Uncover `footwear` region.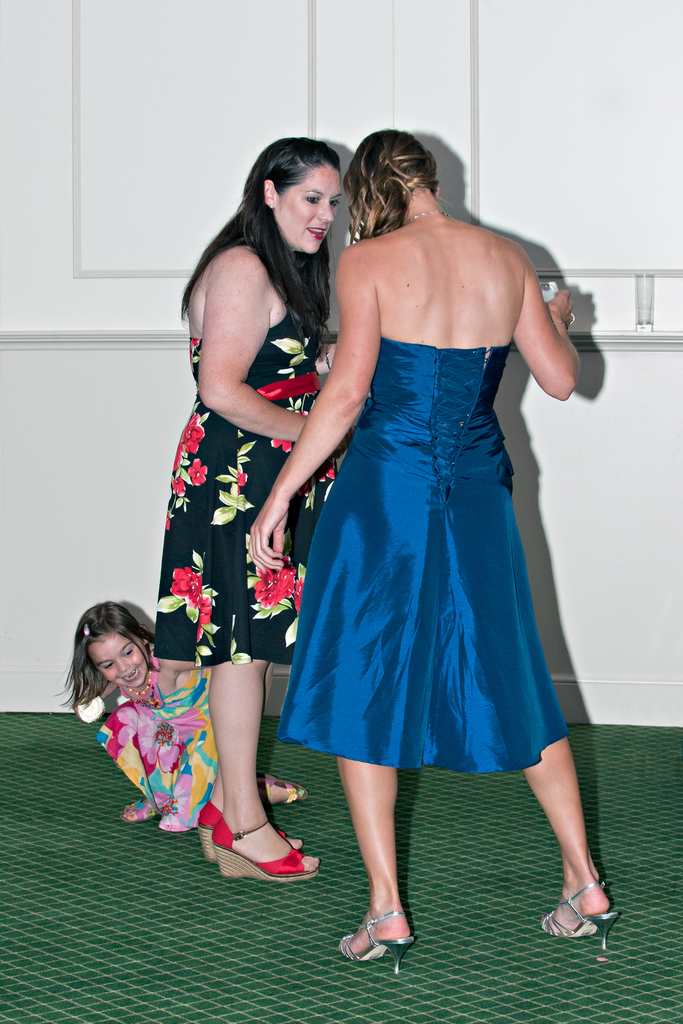
Uncovered: box=[115, 795, 161, 821].
